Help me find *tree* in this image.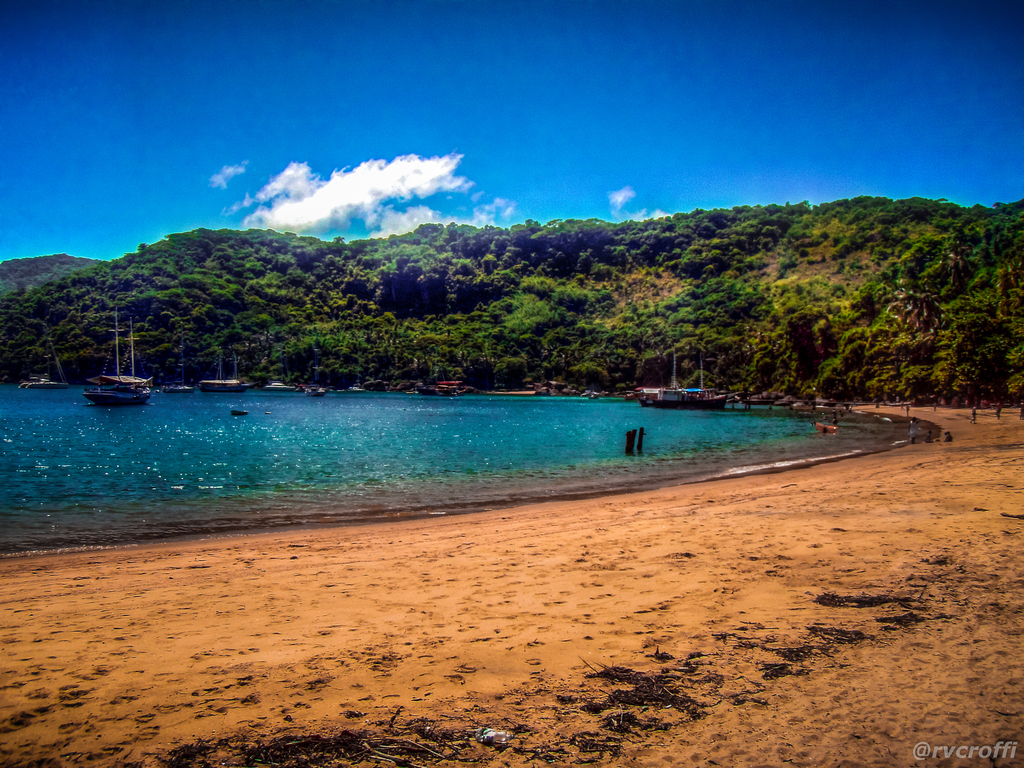
Found it: bbox(516, 278, 558, 303).
